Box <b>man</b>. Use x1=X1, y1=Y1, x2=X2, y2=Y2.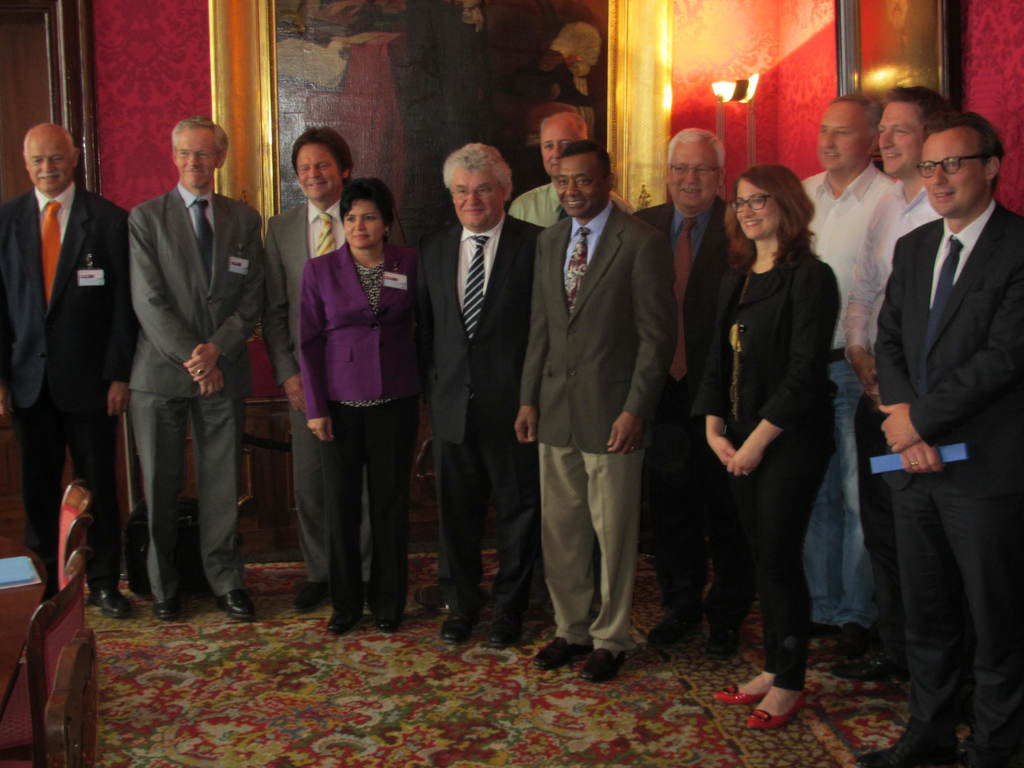
x1=797, y1=90, x2=895, y2=643.
